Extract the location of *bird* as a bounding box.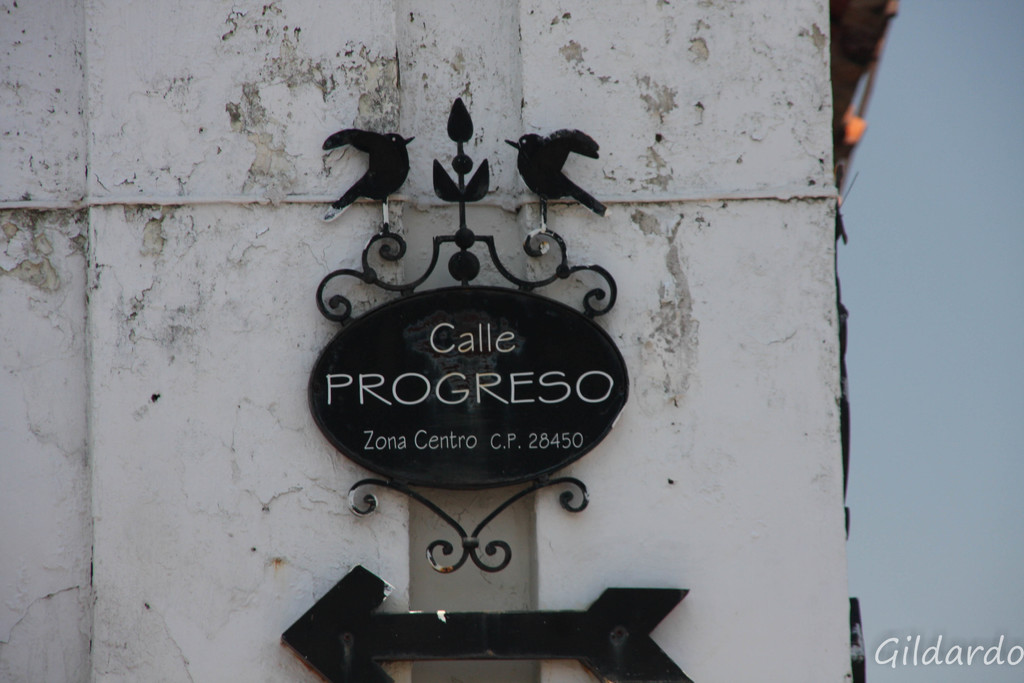
{"x1": 321, "y1": 128, "x2": 415, "y2": 242}.
